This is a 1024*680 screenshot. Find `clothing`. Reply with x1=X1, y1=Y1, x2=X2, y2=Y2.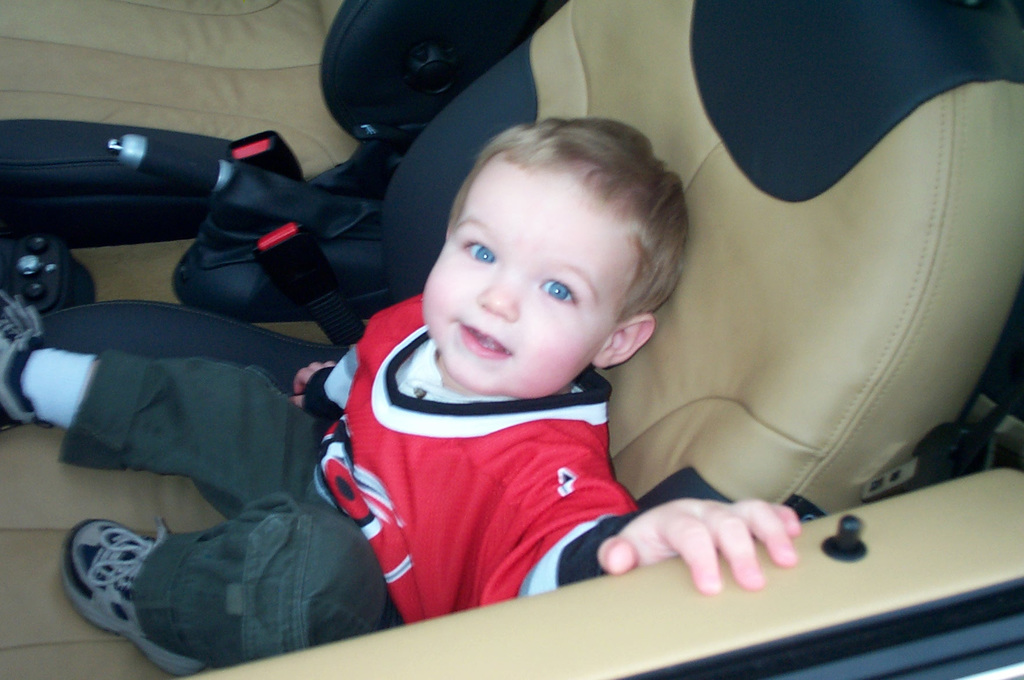
x1=284, y1=272, x2=692, y2=634.
